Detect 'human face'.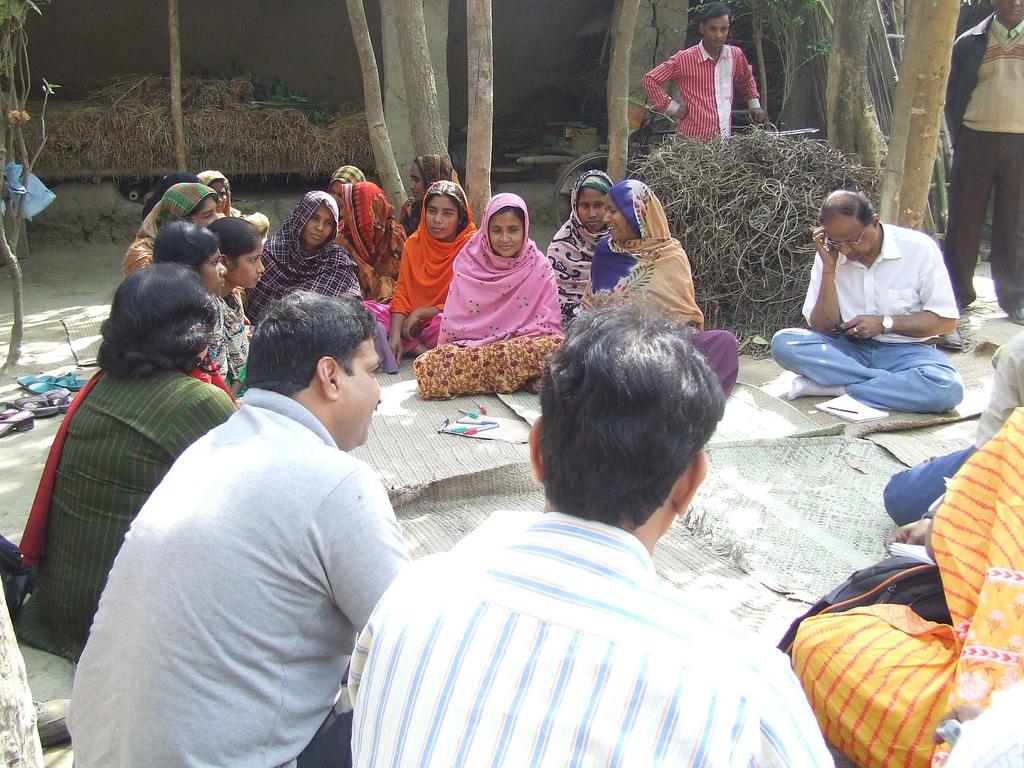
Detected at x1=575, y1=189, x2=605, y2=228.
